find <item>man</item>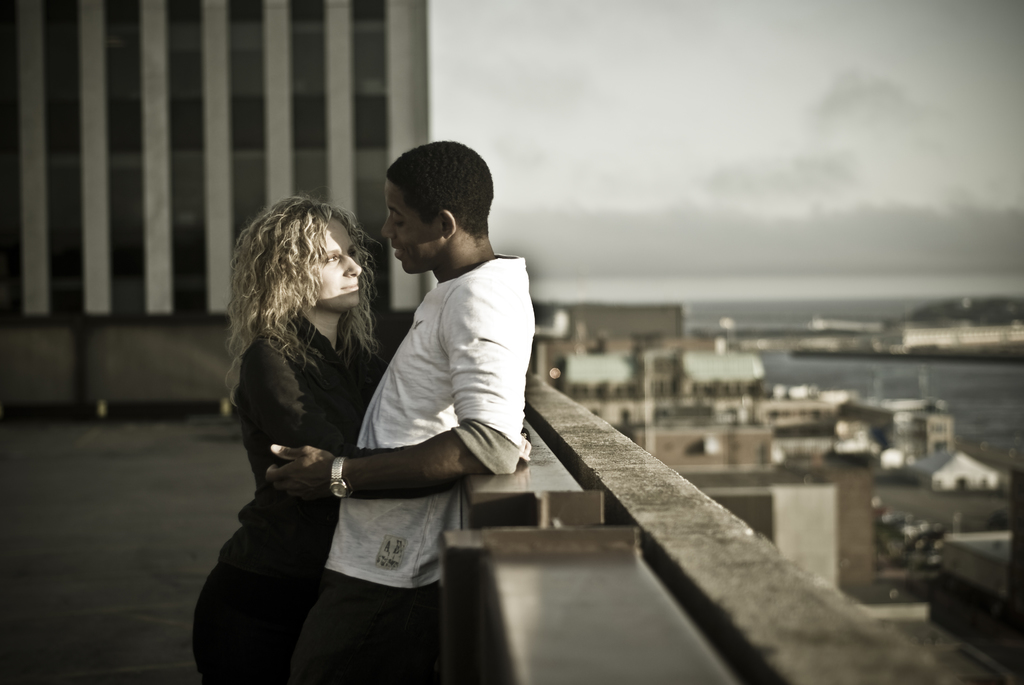
(266,144,536,684)
